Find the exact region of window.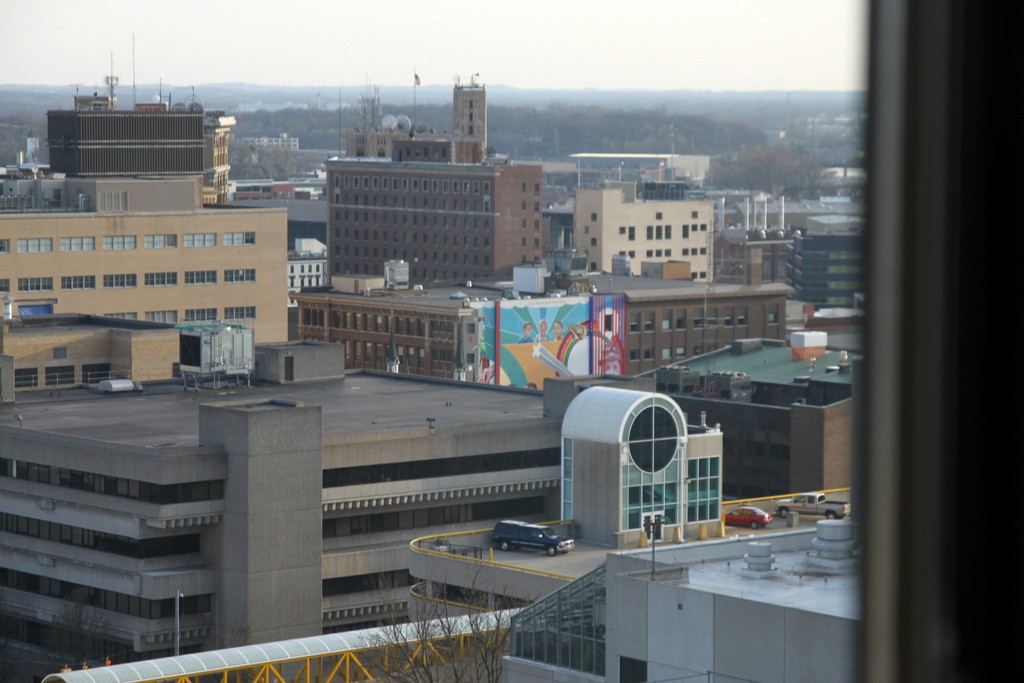
Exact region: 692/311/703/329.
